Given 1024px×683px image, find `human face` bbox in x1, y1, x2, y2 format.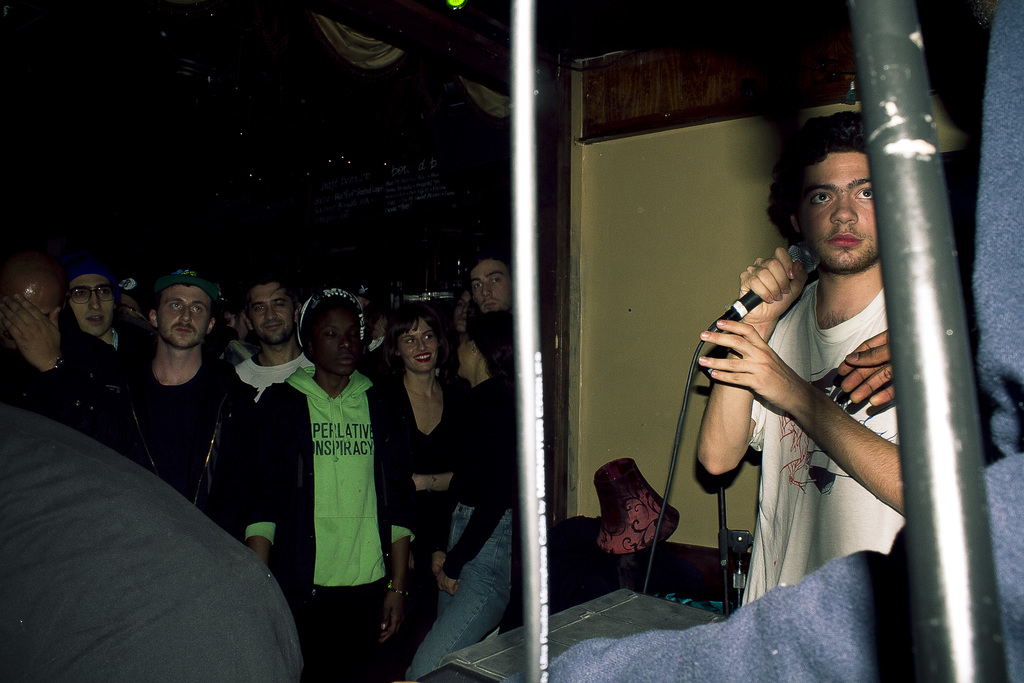
796, 152, 880, 269.
